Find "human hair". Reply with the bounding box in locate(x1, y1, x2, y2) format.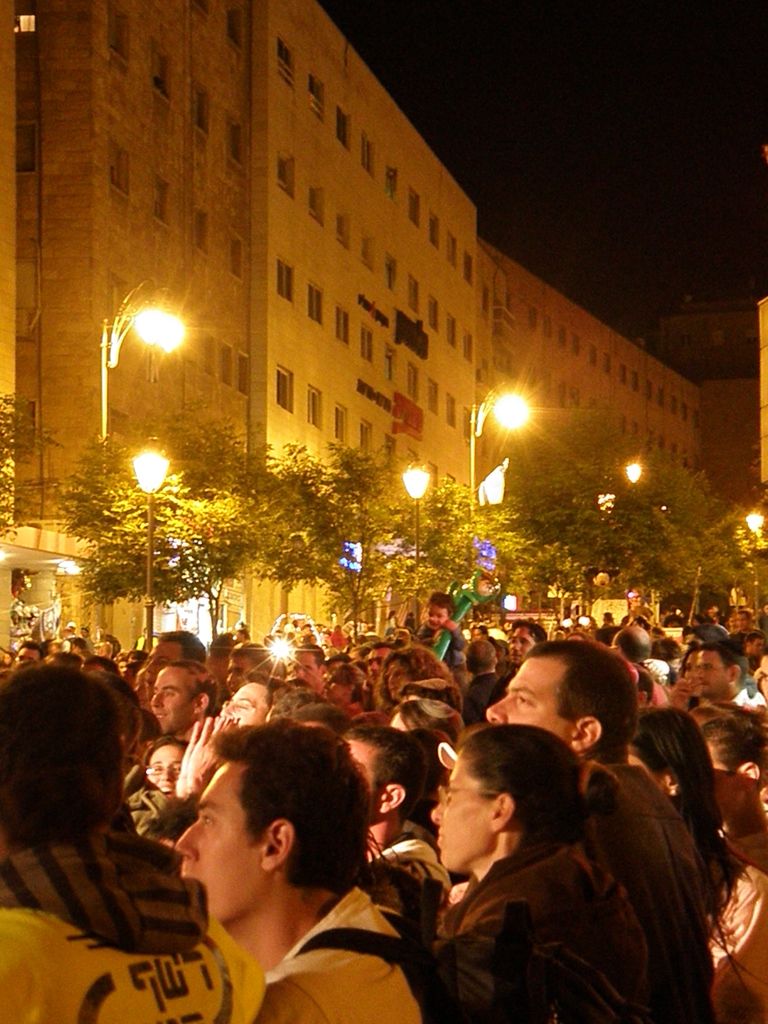
locate(423, 589, 456, 619).
